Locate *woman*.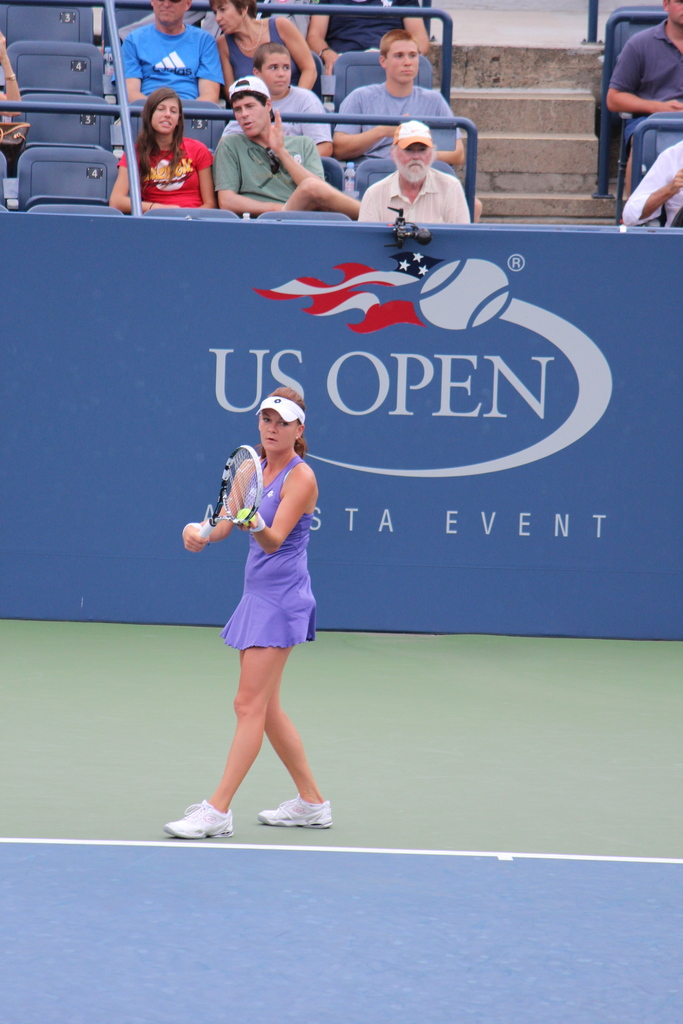
Bounding box: bbox=(215, 0, 321, 99).
